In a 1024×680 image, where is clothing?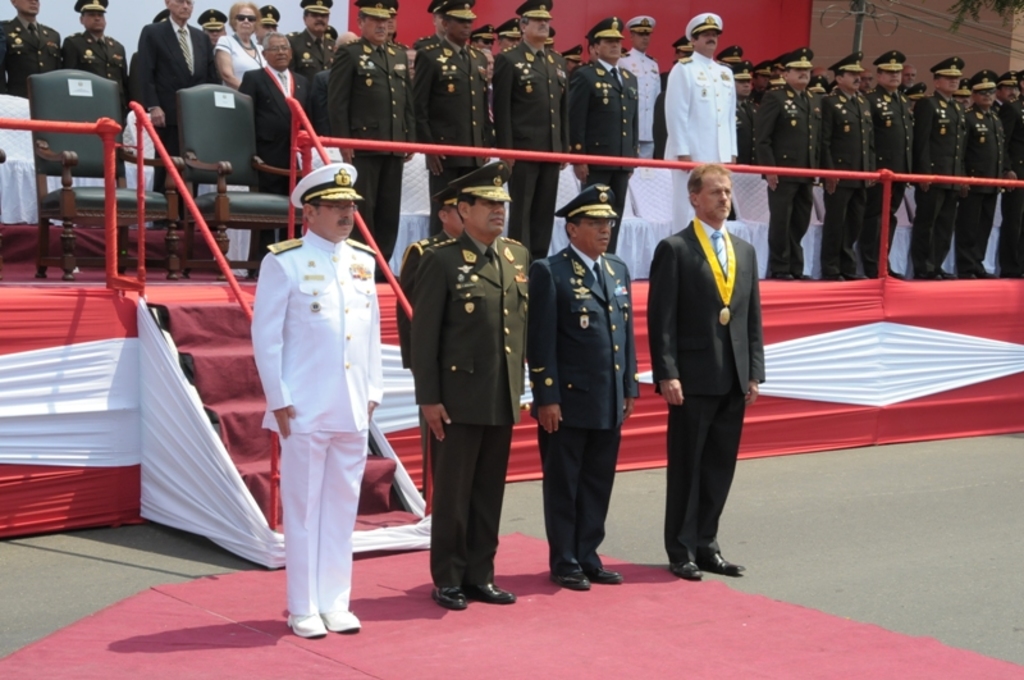
(x1=755, y1=49, x2=815, y2=284).
